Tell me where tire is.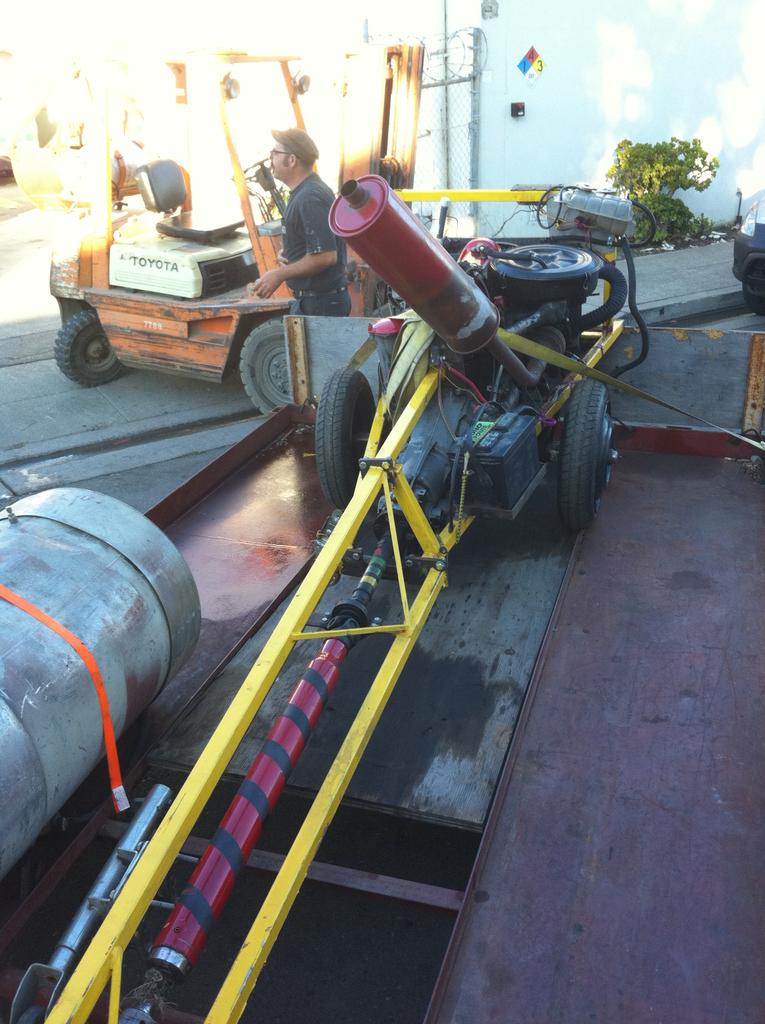
tire is at crop(743, 282, 764, 317).
